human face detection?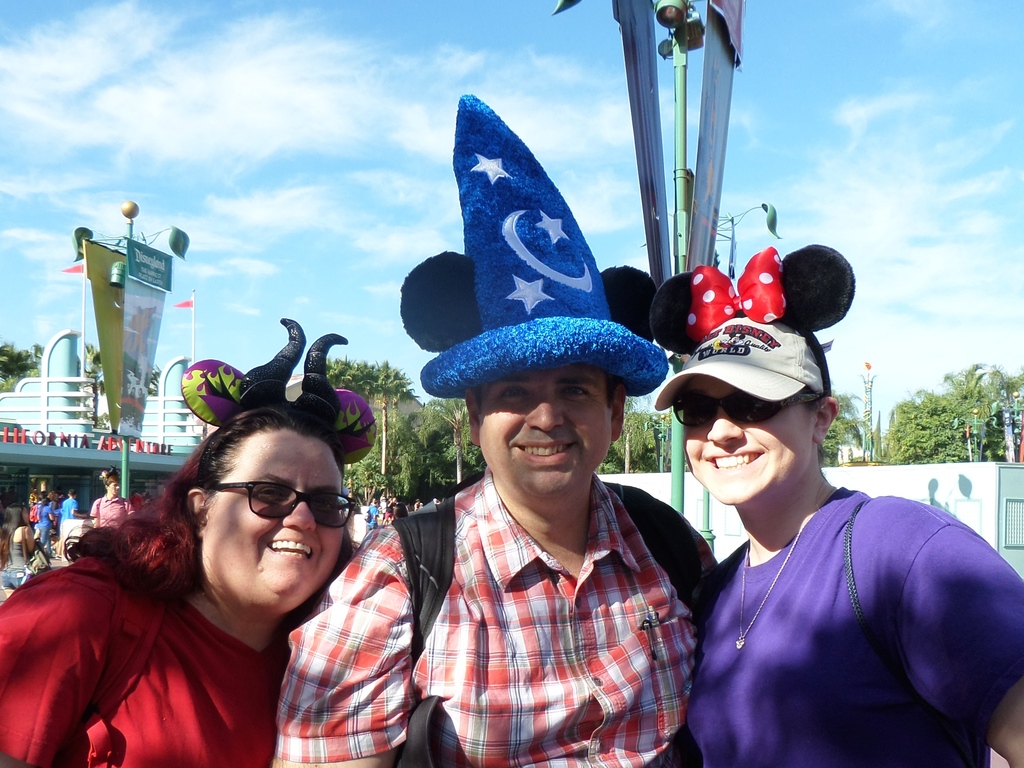
[x1=109, y1=484, x2=120, y2=494]
